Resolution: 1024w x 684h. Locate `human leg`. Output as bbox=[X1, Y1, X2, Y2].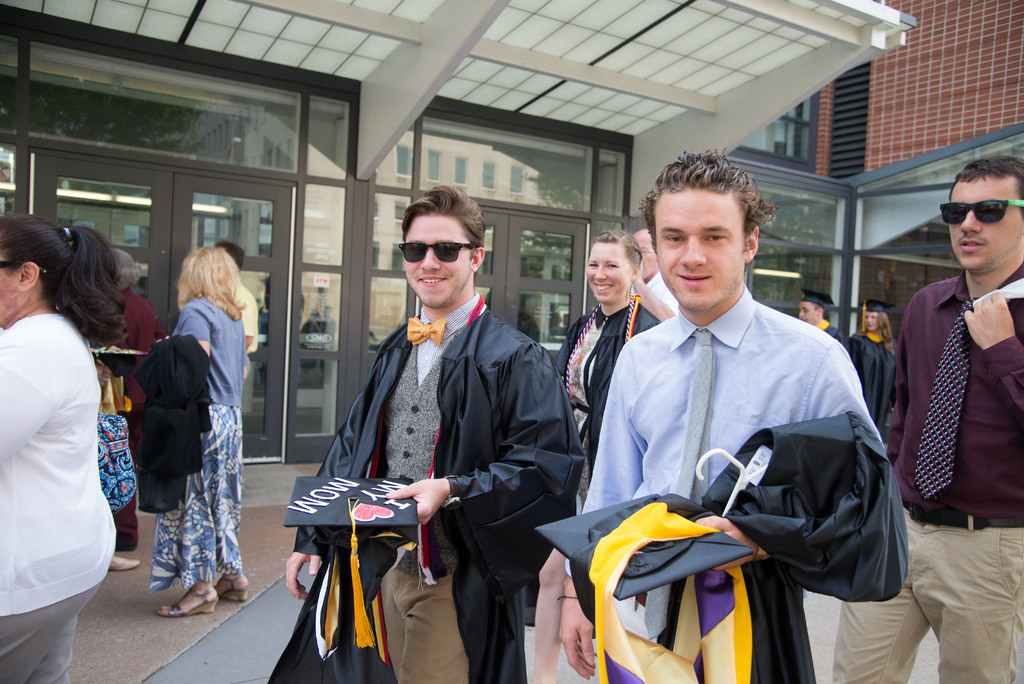
bbox=[154, 398, 223, 615].
